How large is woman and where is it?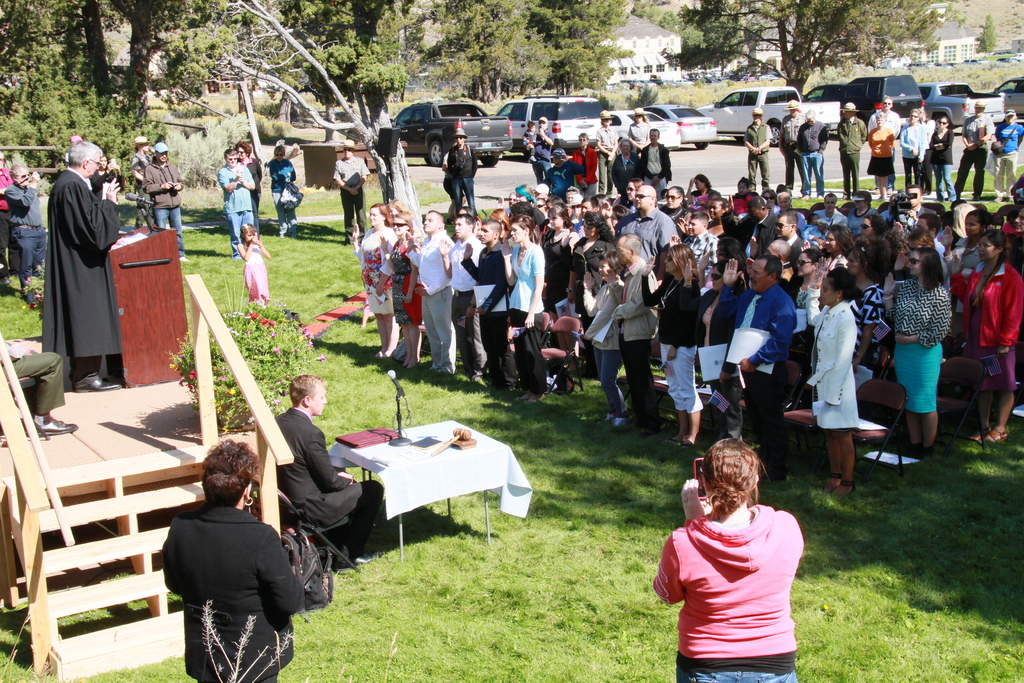
Bounding box: x1=855 y1=213 x2=891 y2=247.
